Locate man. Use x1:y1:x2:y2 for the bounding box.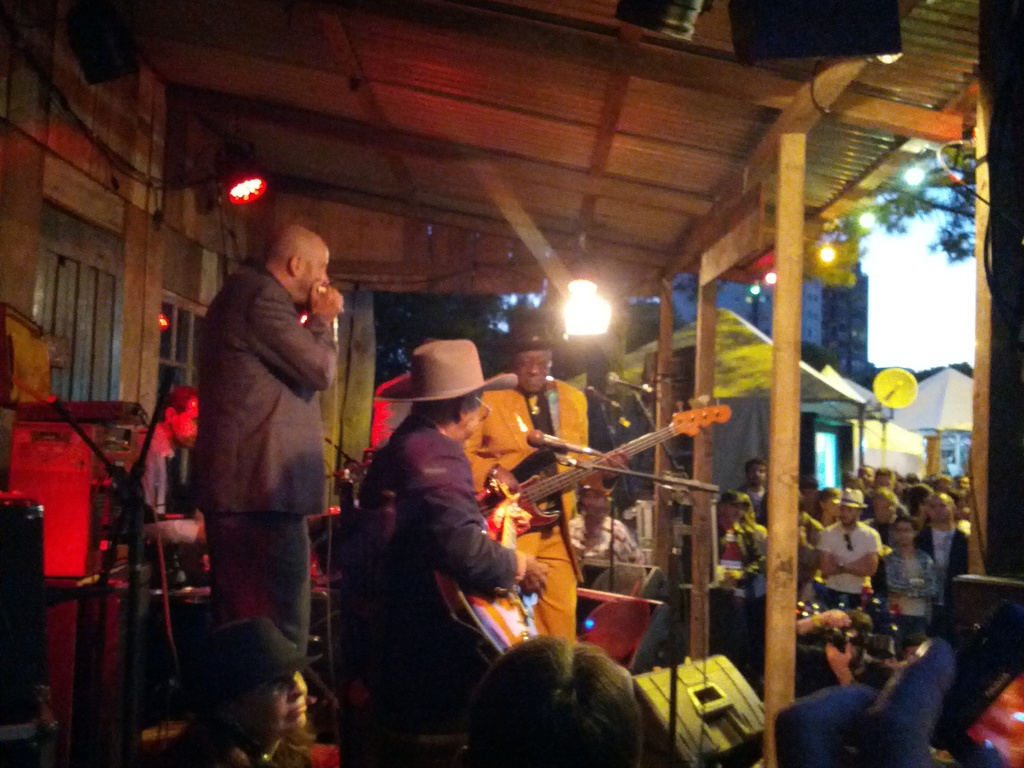
564:478:643:577.
